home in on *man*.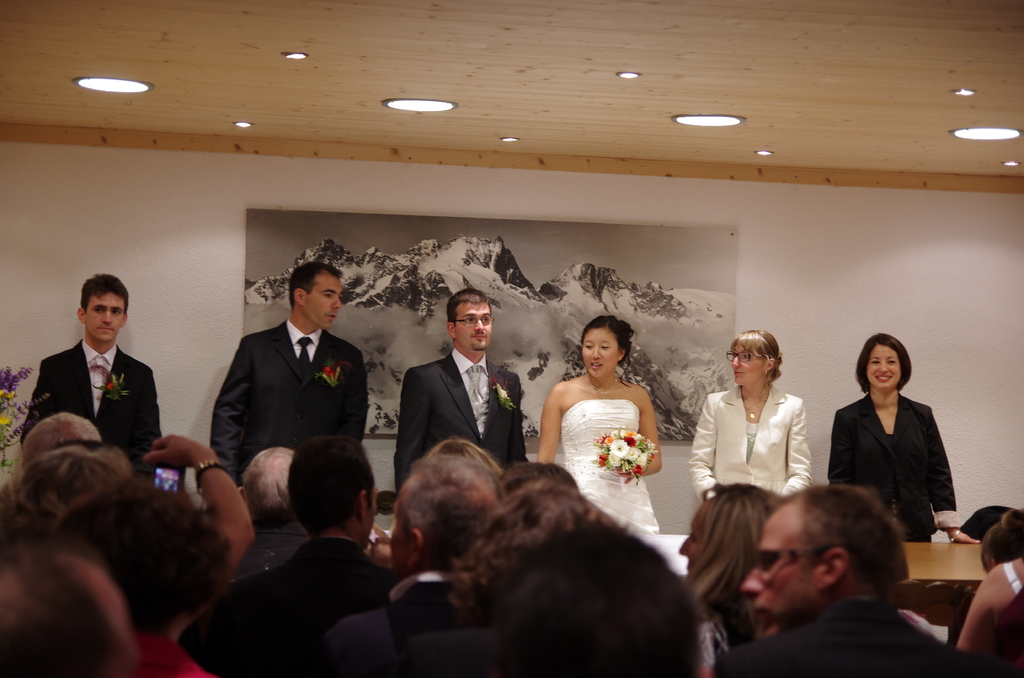
Homed in at [22, 280, 165, 485].
